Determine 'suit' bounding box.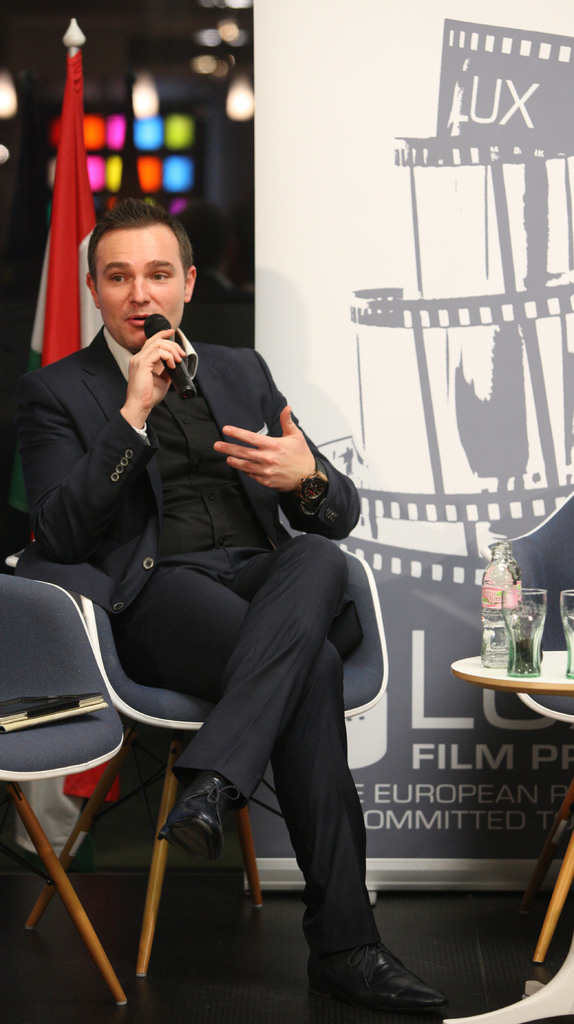
Determined: [70,301,427,953].
